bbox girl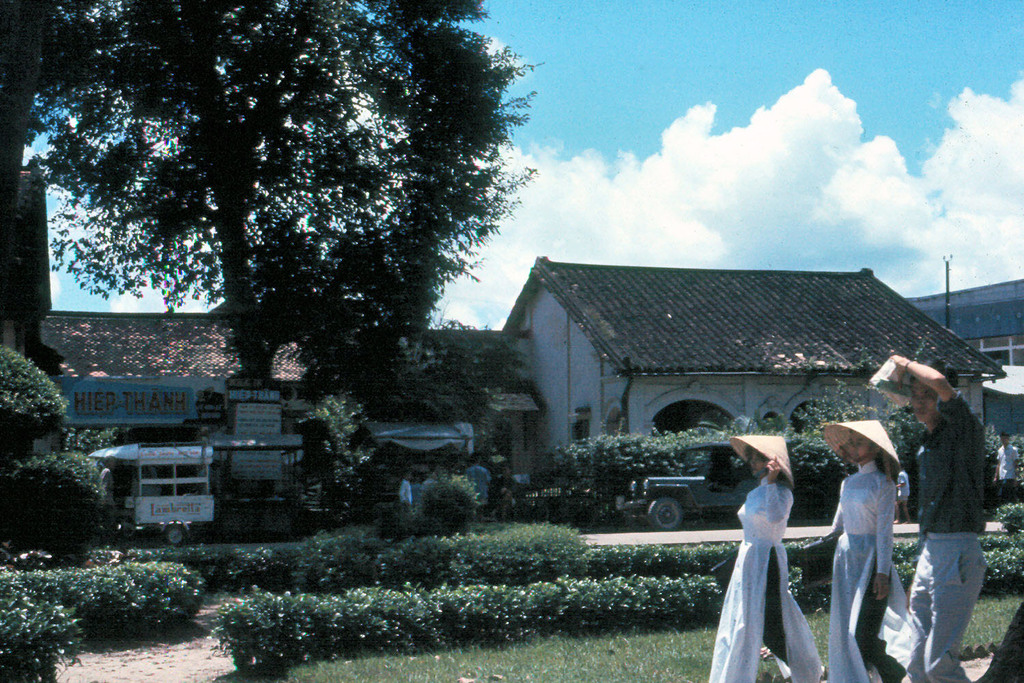
(706, 441, 829, 682)
